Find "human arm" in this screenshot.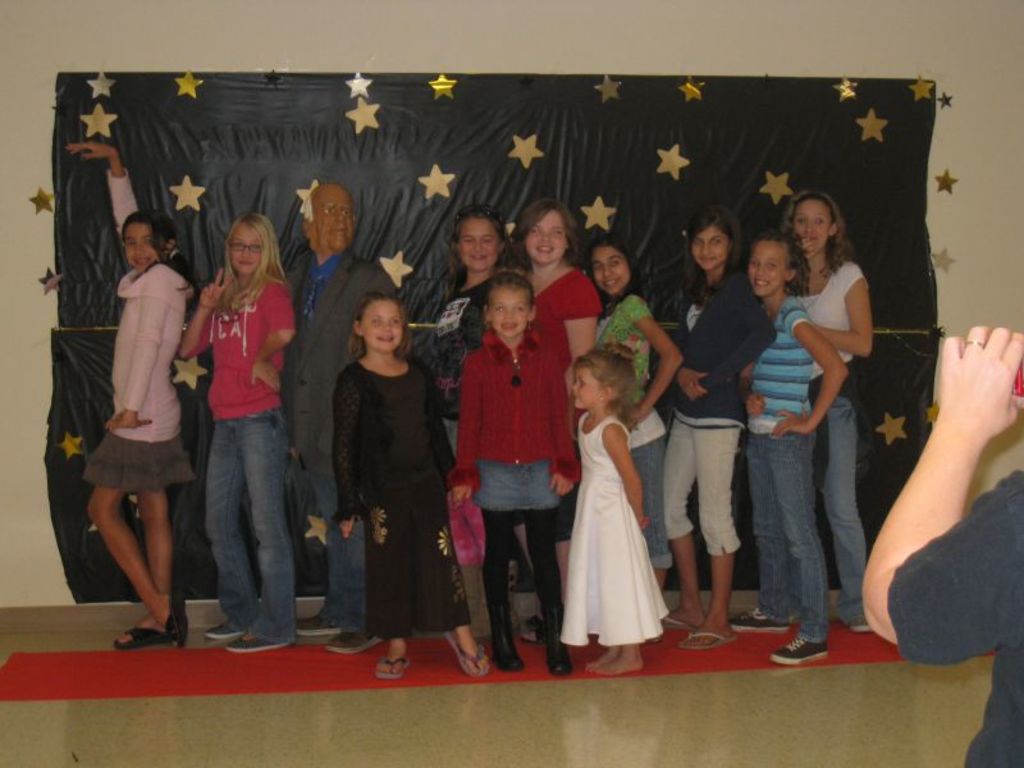
The bounding box for "human arm" is x1=424 y1=355 x2=465 y2=521.
